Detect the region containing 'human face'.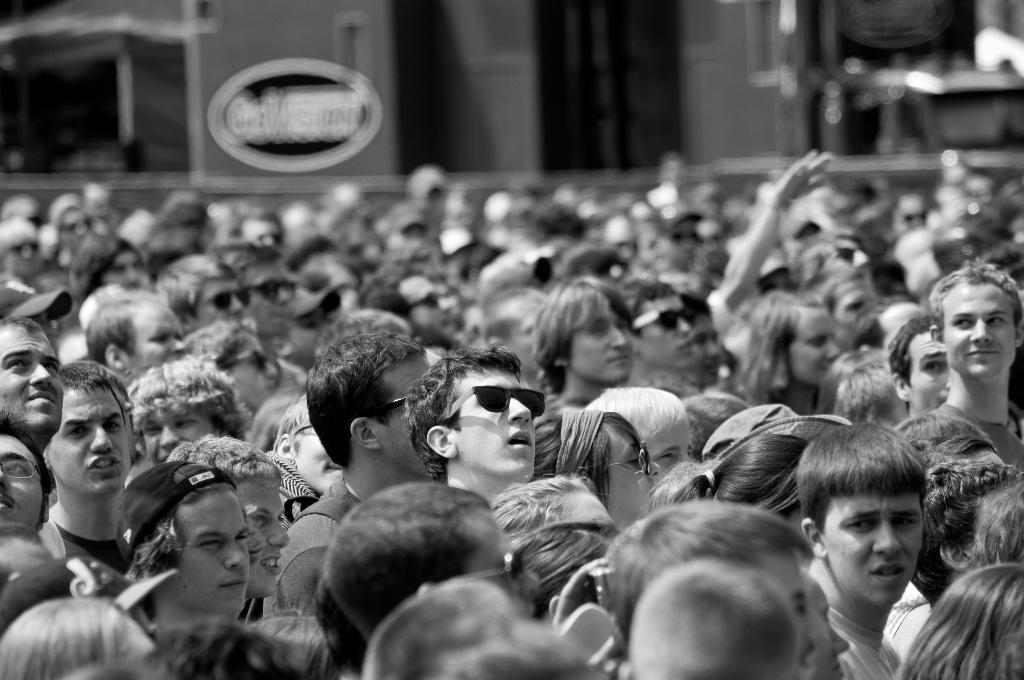
191/273/244/325.
